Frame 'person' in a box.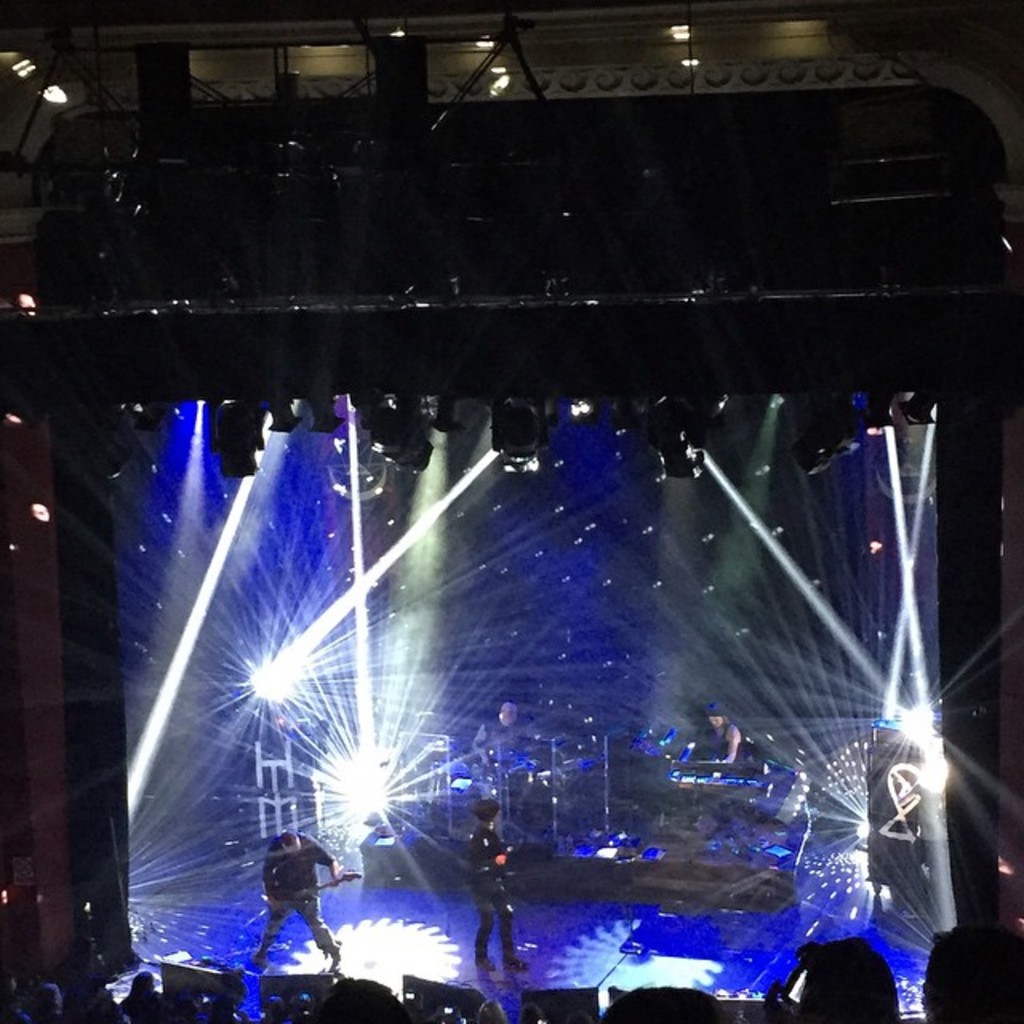
bbox(237, 832, 334, 974).
